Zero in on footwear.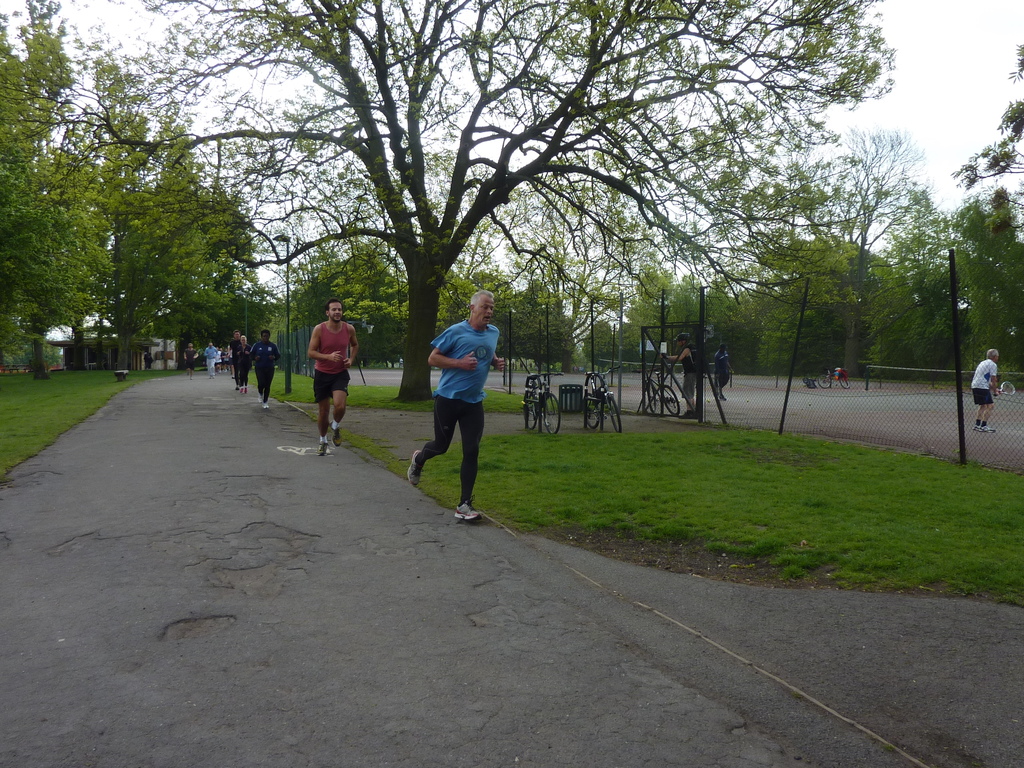
Zeroed in: 329,430,340,447.
